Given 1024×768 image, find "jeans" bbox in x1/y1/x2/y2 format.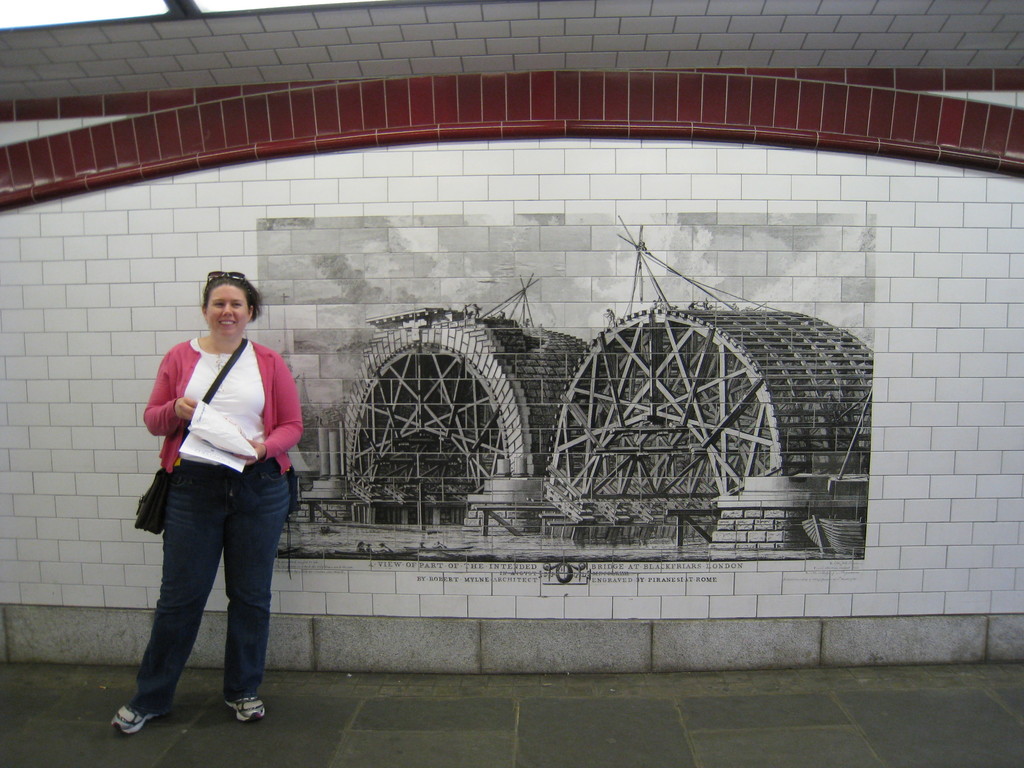
126/447/294/701.
